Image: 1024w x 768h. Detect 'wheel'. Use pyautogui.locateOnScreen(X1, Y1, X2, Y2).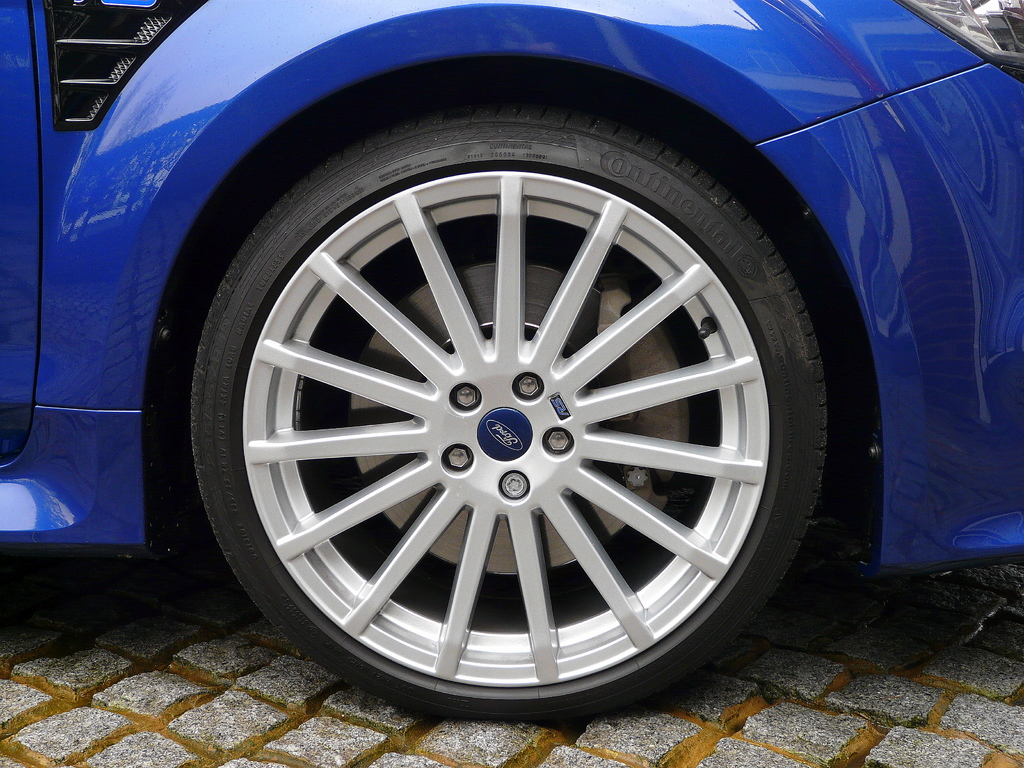
pyautogui.locateOnScreen(199, 128, 830, 707).
